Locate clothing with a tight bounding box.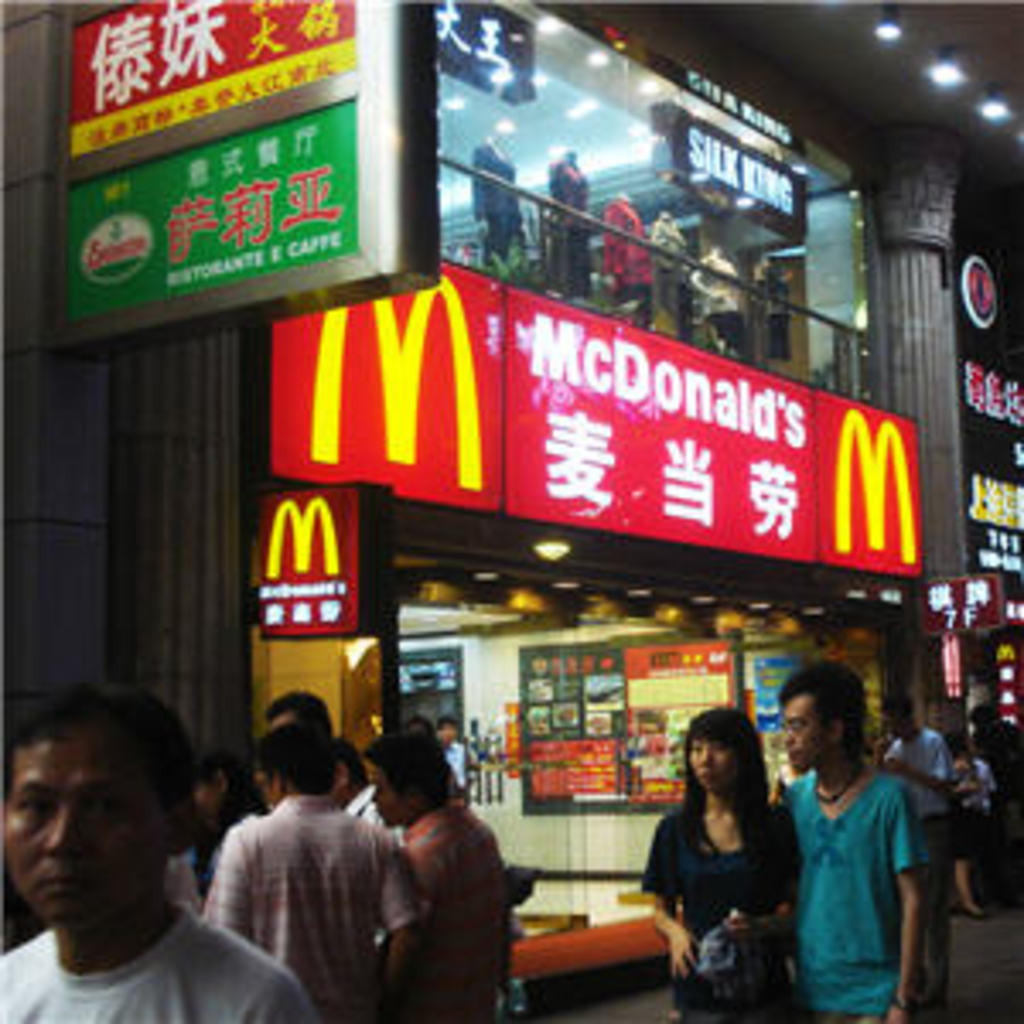
Rect(382, 795, 498, 1021).
